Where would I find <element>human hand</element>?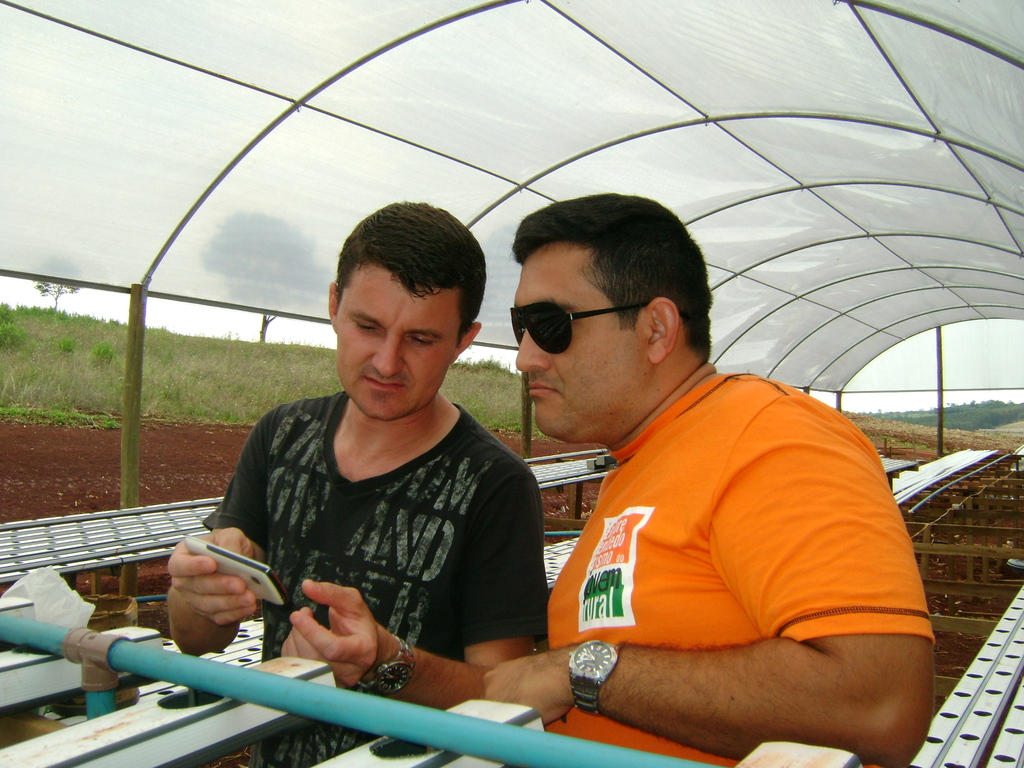
At bbox=[484, 651, 579, 728].
